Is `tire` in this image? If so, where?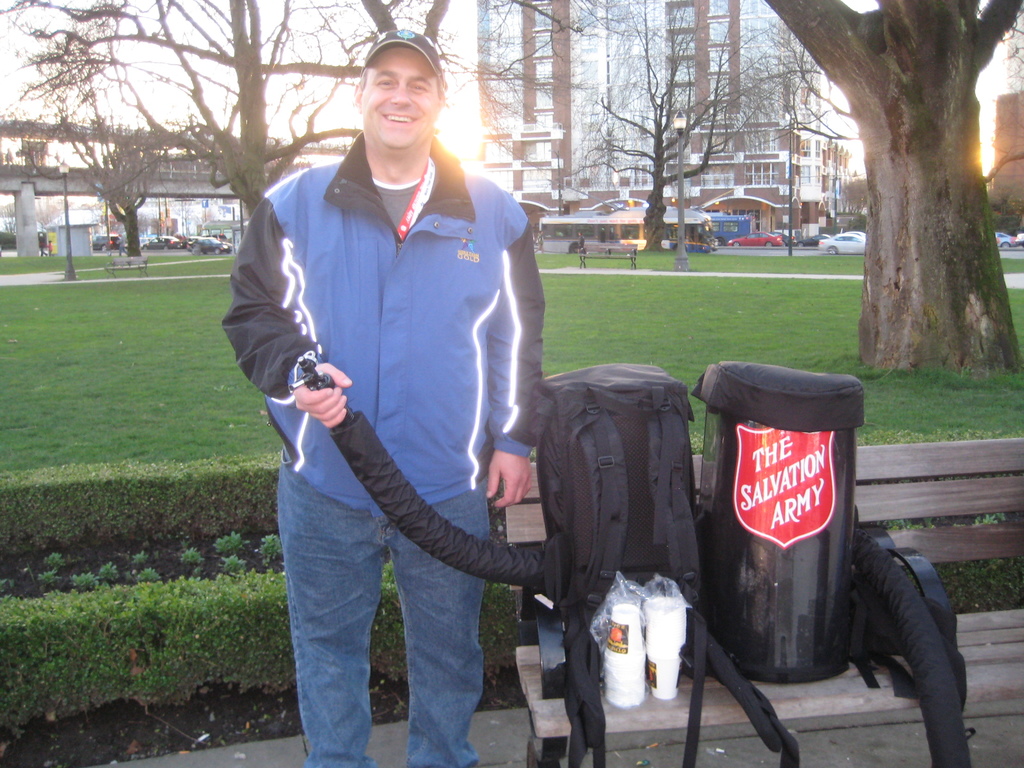
Yes, at bbox=[729, 241, 741, 249].
